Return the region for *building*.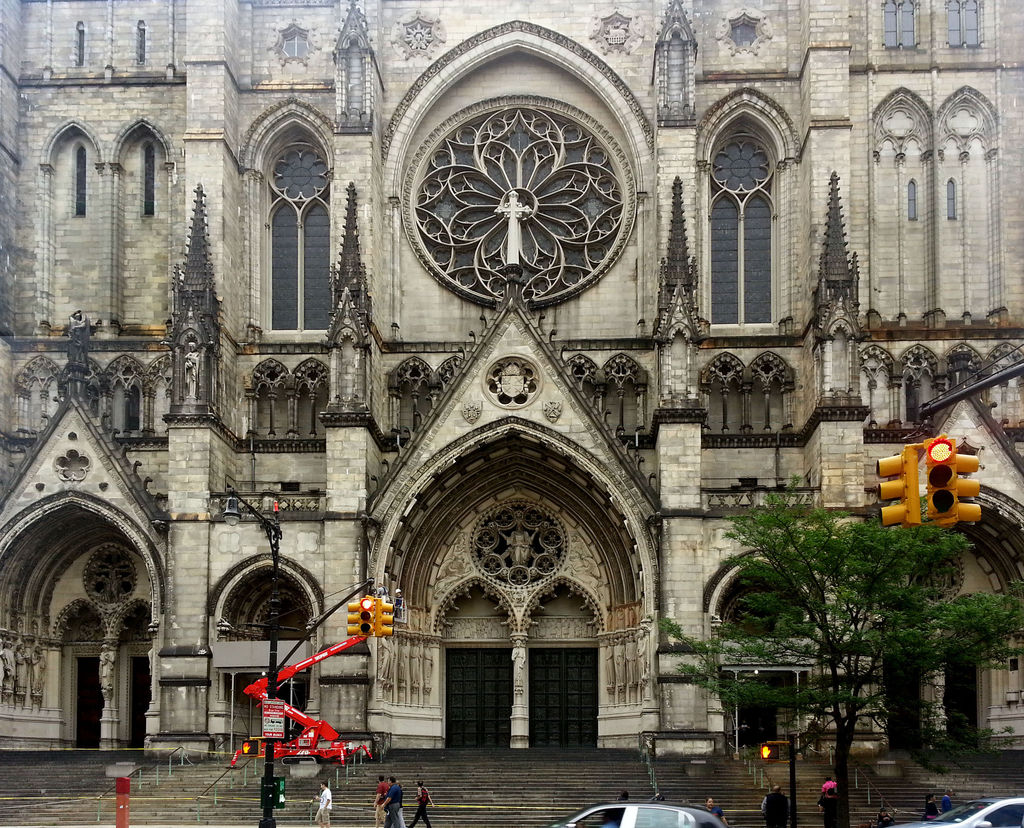
(0, 0, 1023, 750).
